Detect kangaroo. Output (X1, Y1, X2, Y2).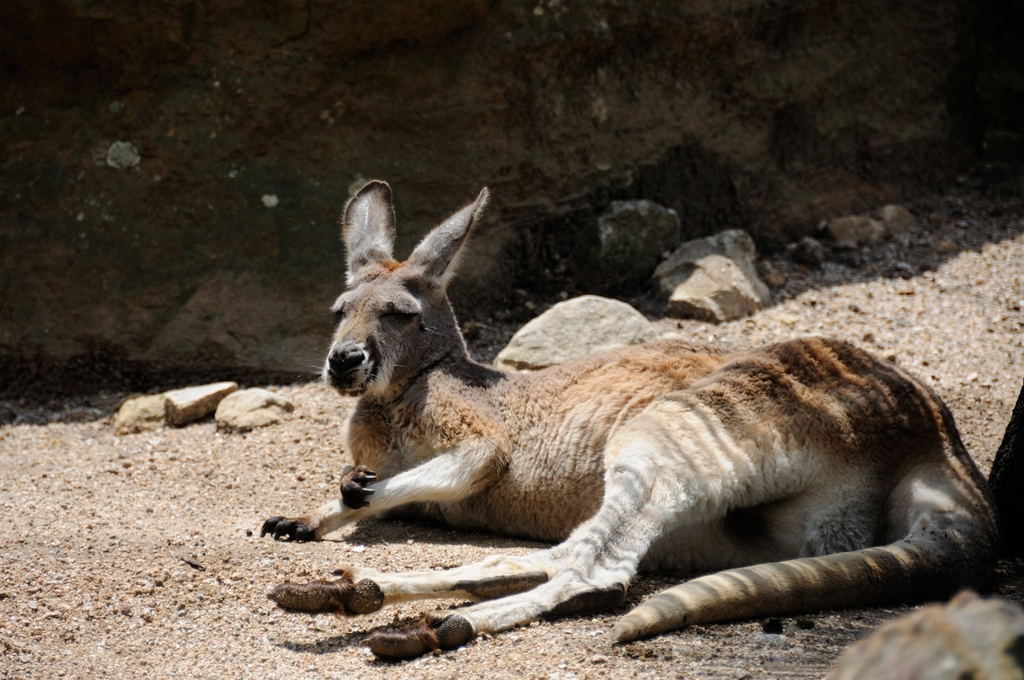
(259, 179, 996, 679).
